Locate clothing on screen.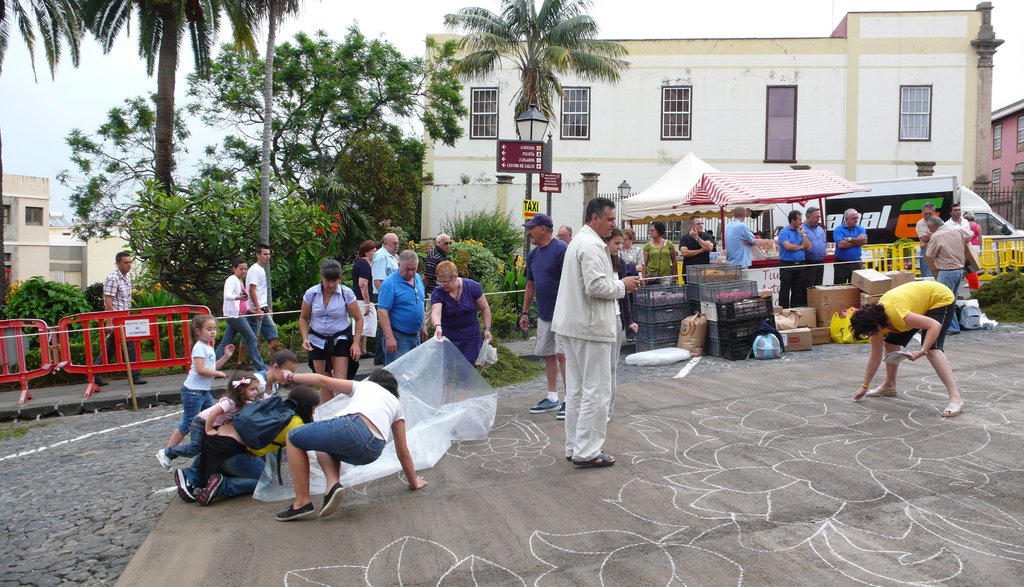
On screen at (965, 218, 984, 251).
